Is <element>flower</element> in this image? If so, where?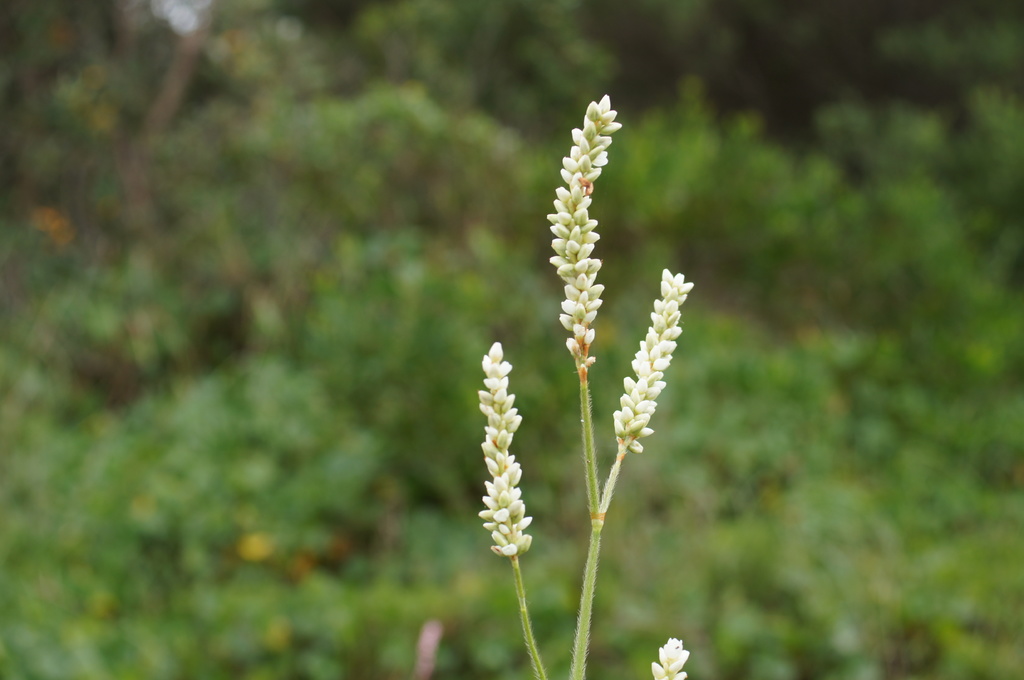
Yes, at locate(576, 301, 588, 320).
